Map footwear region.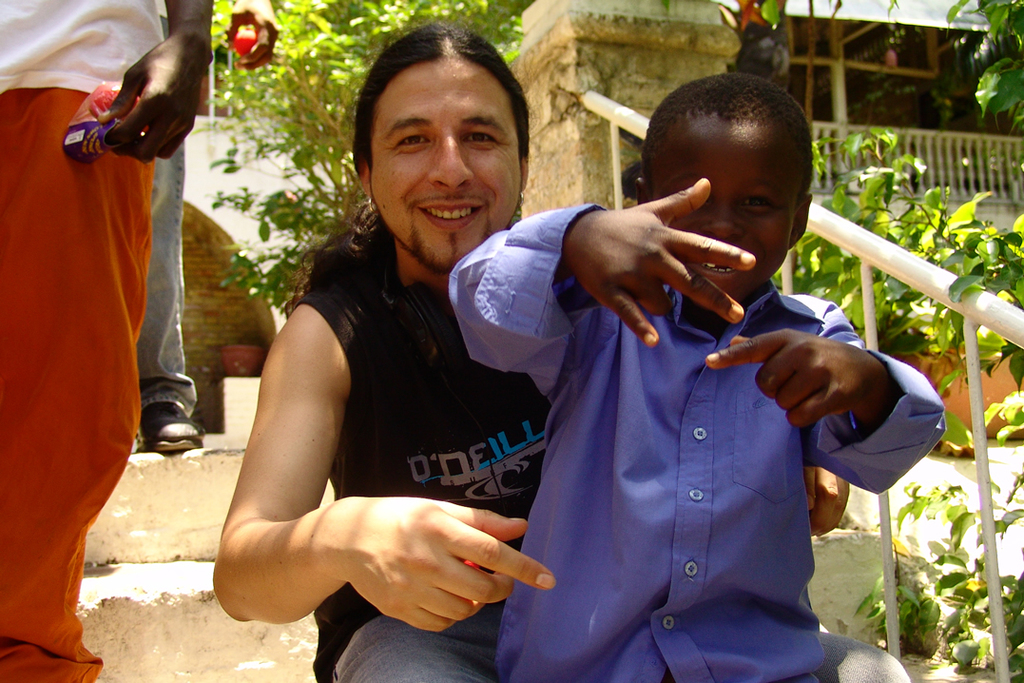
Mapped to (x1=128, y1=403, x2=203, y2=452).
